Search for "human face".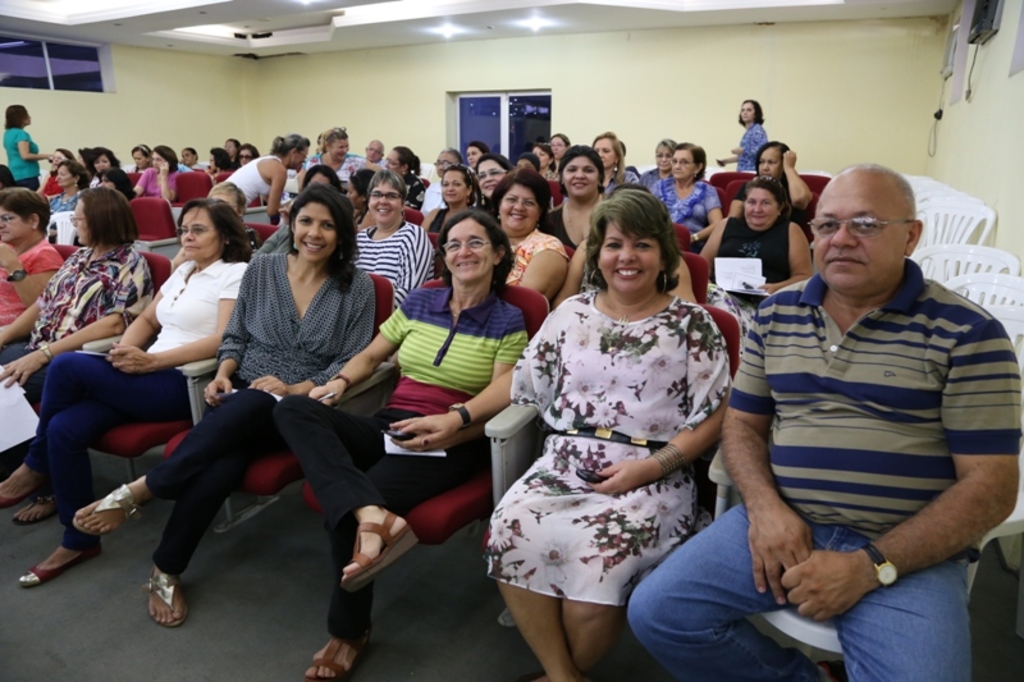
Found at <box>297,200,344,255</box>.
